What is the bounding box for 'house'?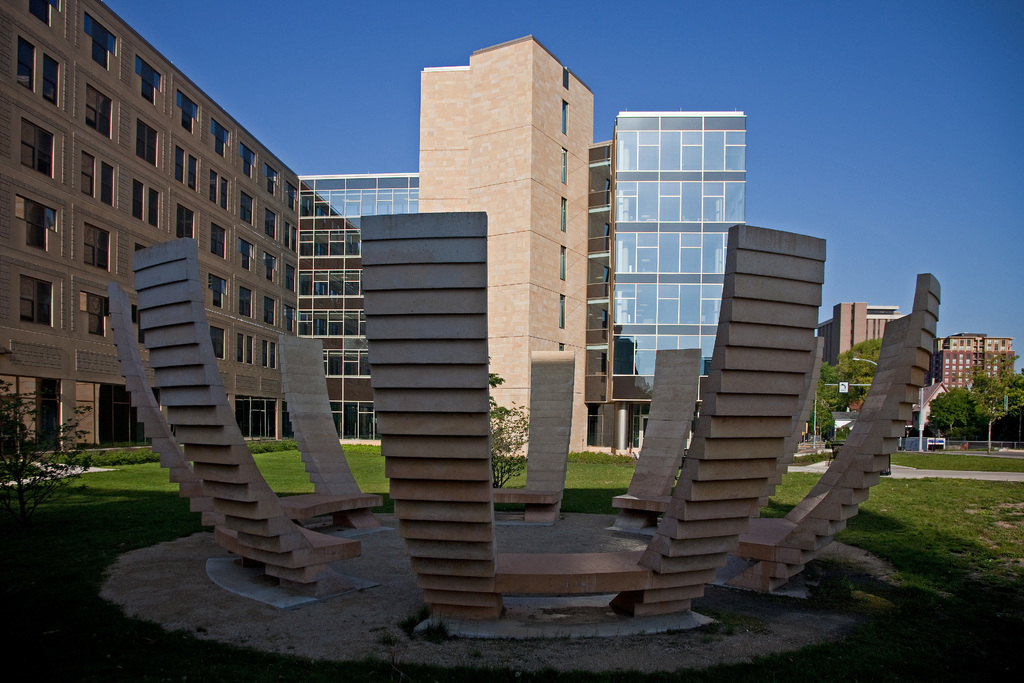
bbox=(292, 165, 415, 439).
